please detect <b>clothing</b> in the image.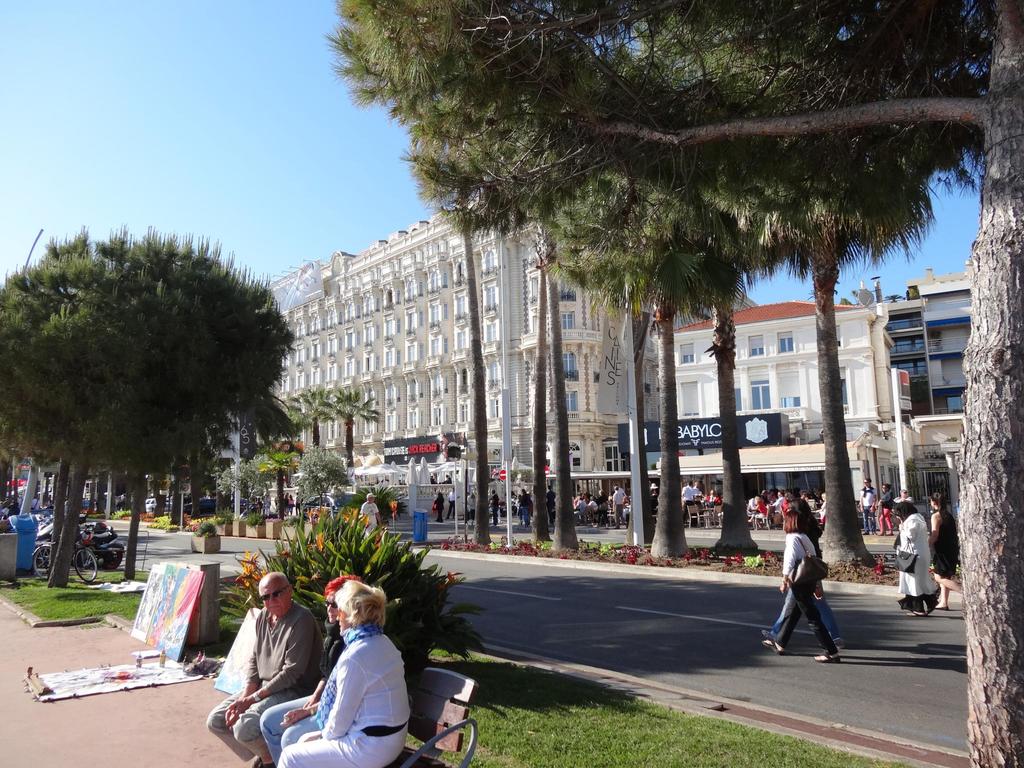
select_region(447, 491, 455, 515).
